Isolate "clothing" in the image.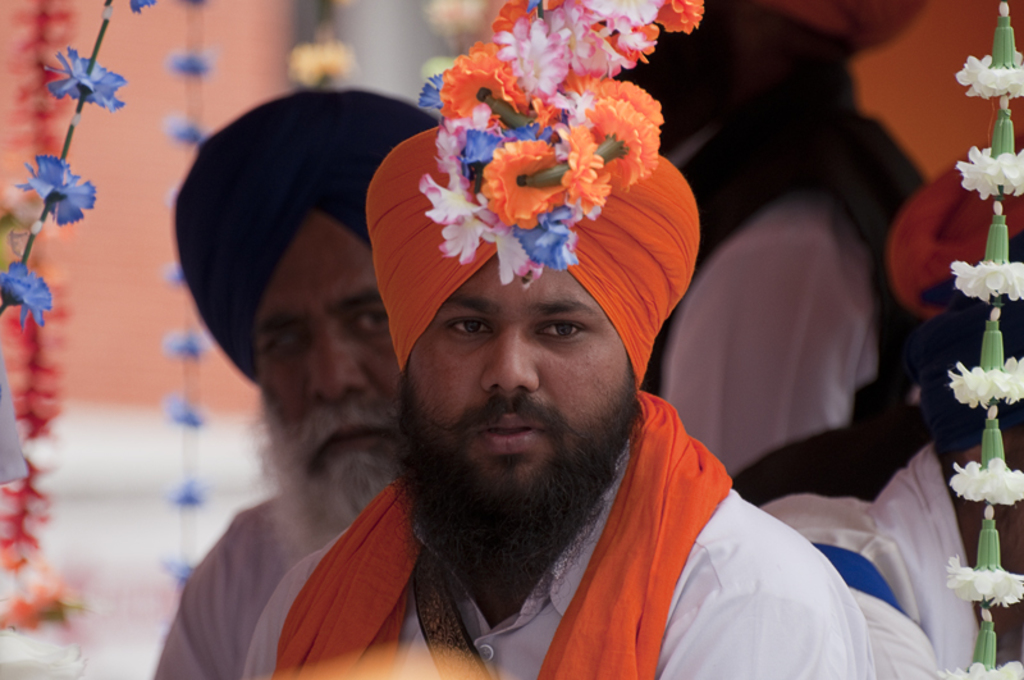
Isolated region: BBox(148, 476, 358, 679).
